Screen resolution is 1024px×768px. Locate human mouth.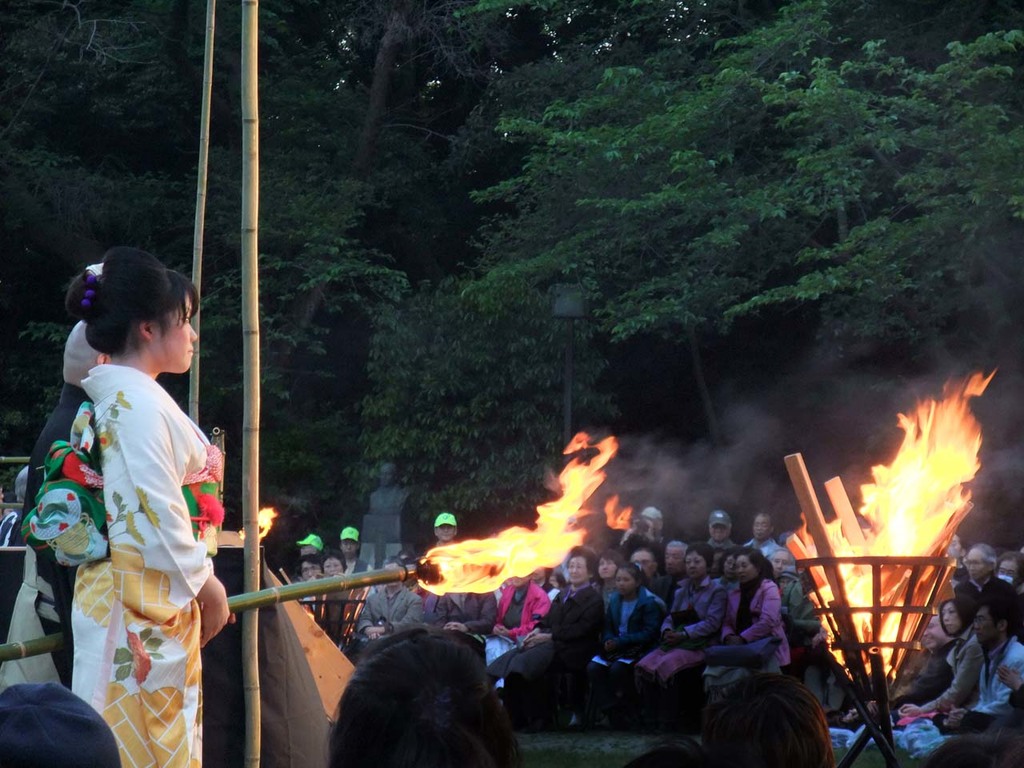
600 570 610 576.
